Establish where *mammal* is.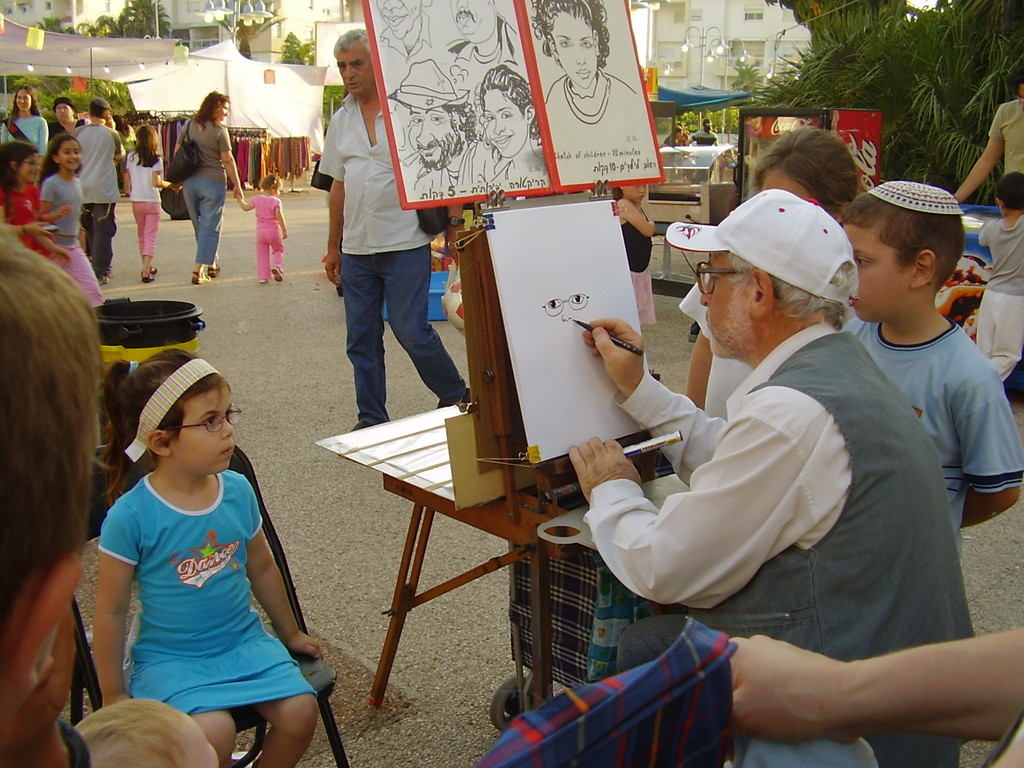
Established at 0 139 67 267.
